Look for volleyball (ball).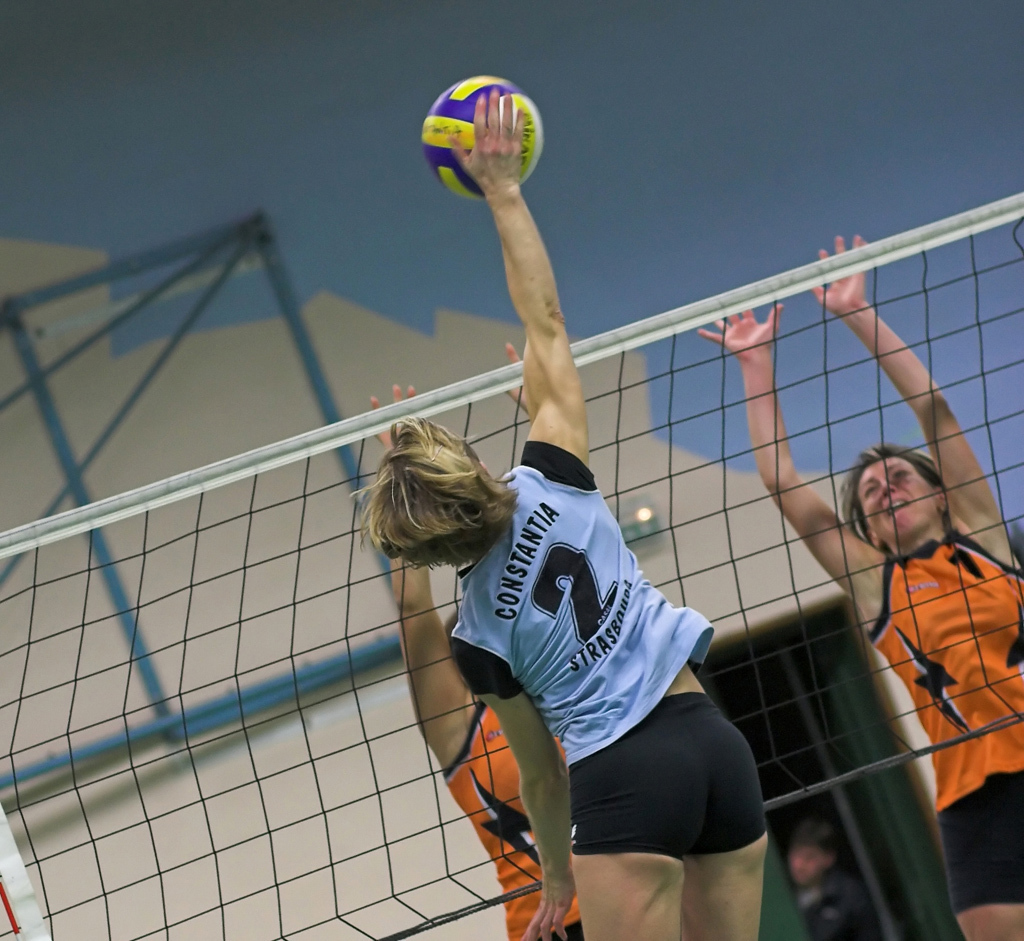
Found: rect(418, 71, 547, 208).
